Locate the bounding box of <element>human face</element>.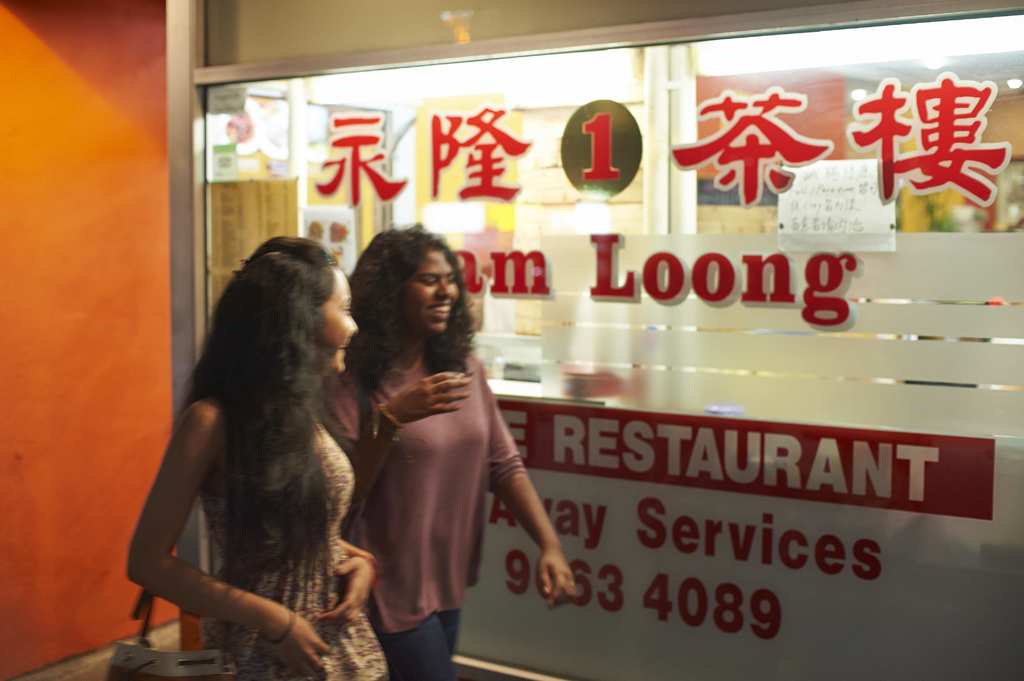
Bounding box: (x1=309, y1=264, x2=358, y2=374).
